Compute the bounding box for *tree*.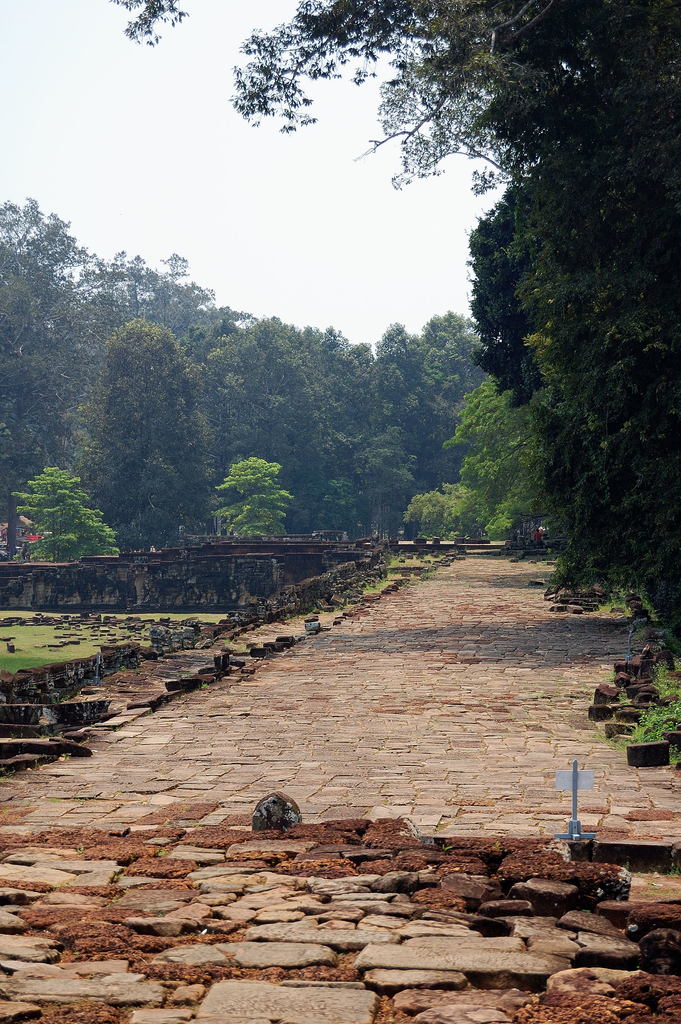
crop(74, 304, 230, 557).
